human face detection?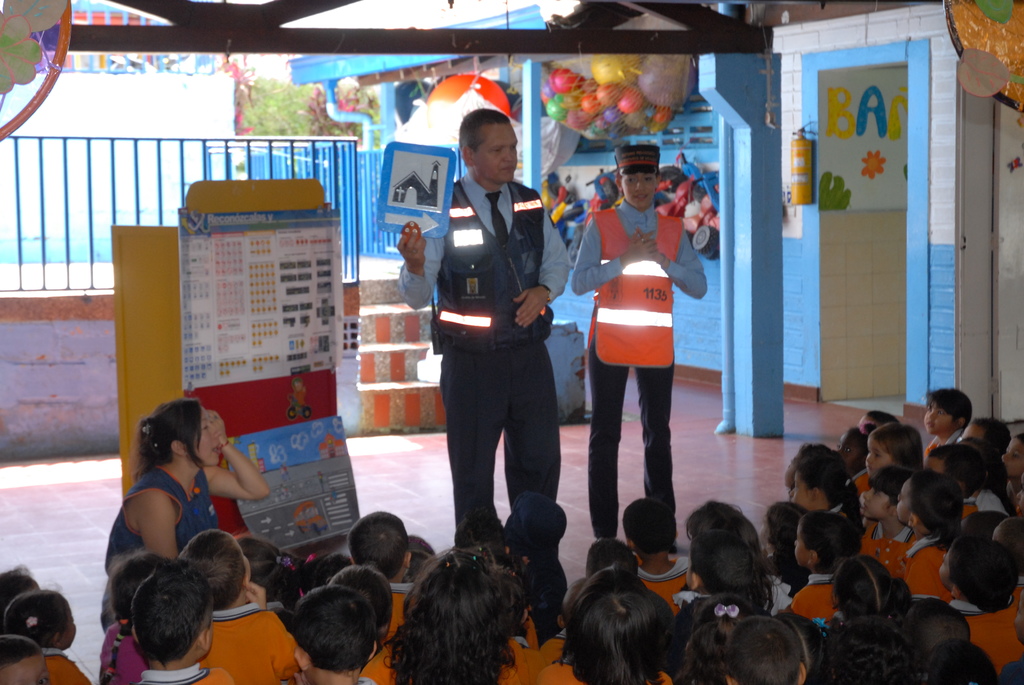
bbox=(792, 520, 810, 569)
